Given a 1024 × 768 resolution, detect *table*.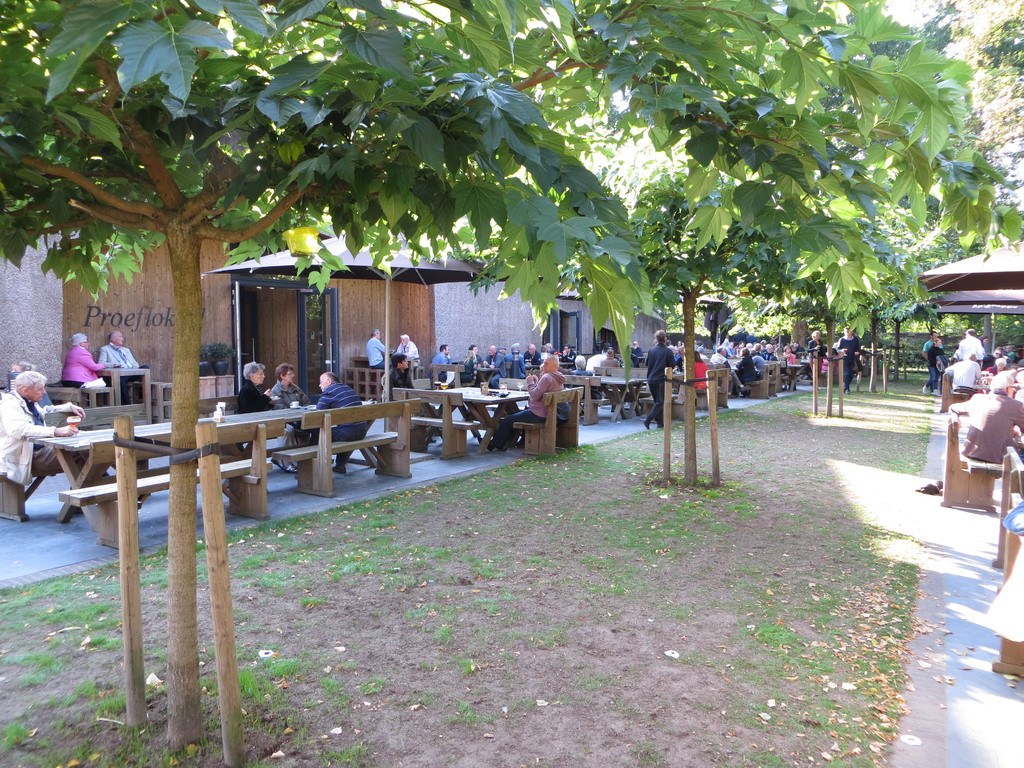
296,385,412,488.
